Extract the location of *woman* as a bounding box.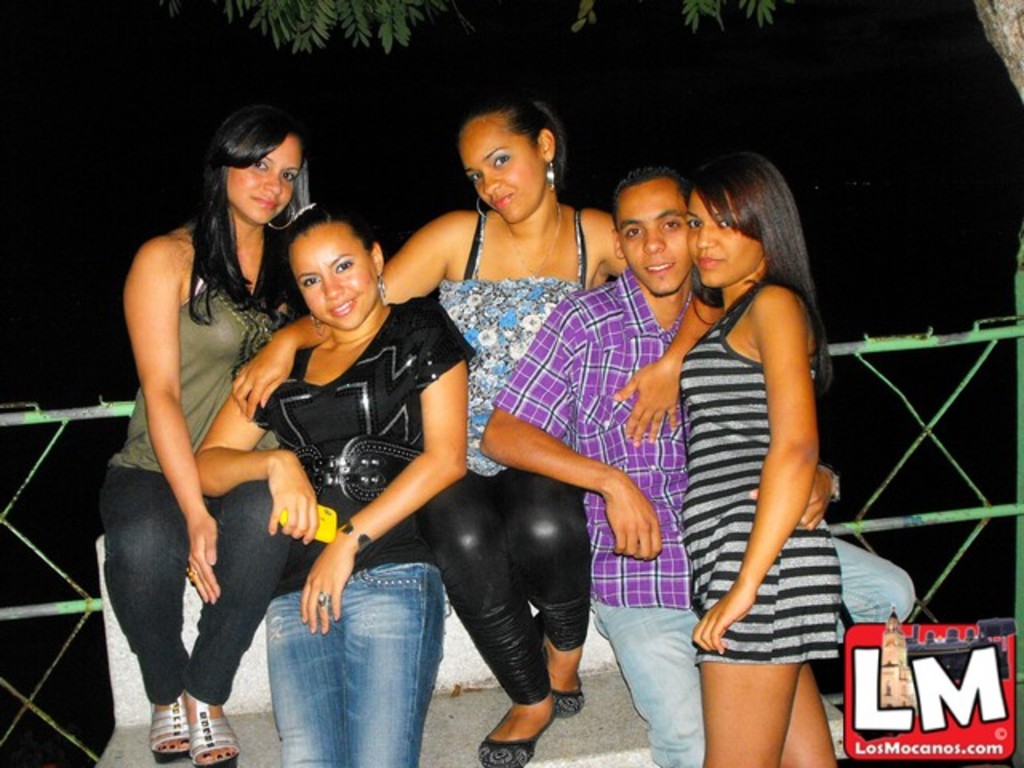
(230,90,619,766).
